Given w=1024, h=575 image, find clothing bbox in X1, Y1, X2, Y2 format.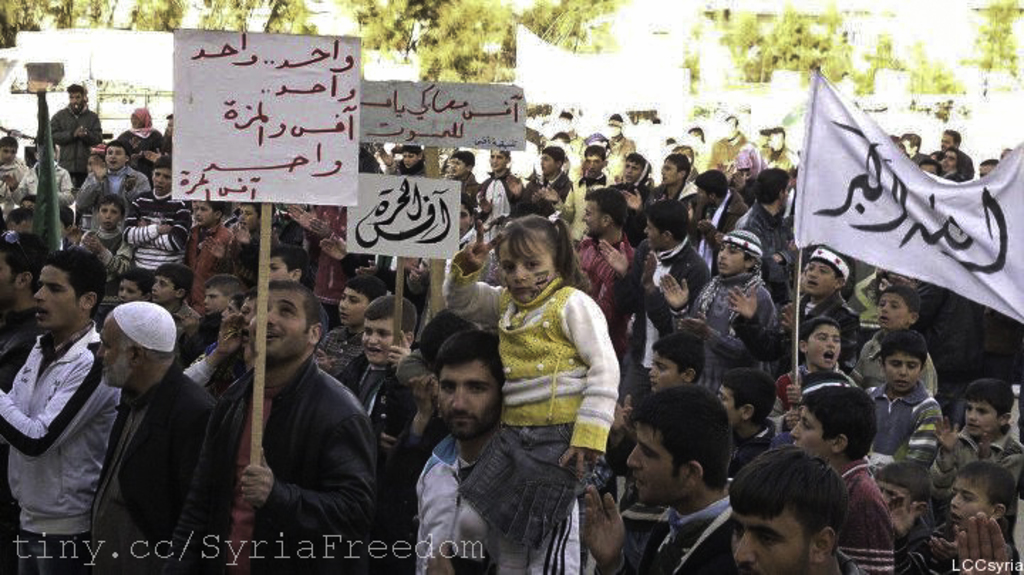
309, 315, 367, 396.
